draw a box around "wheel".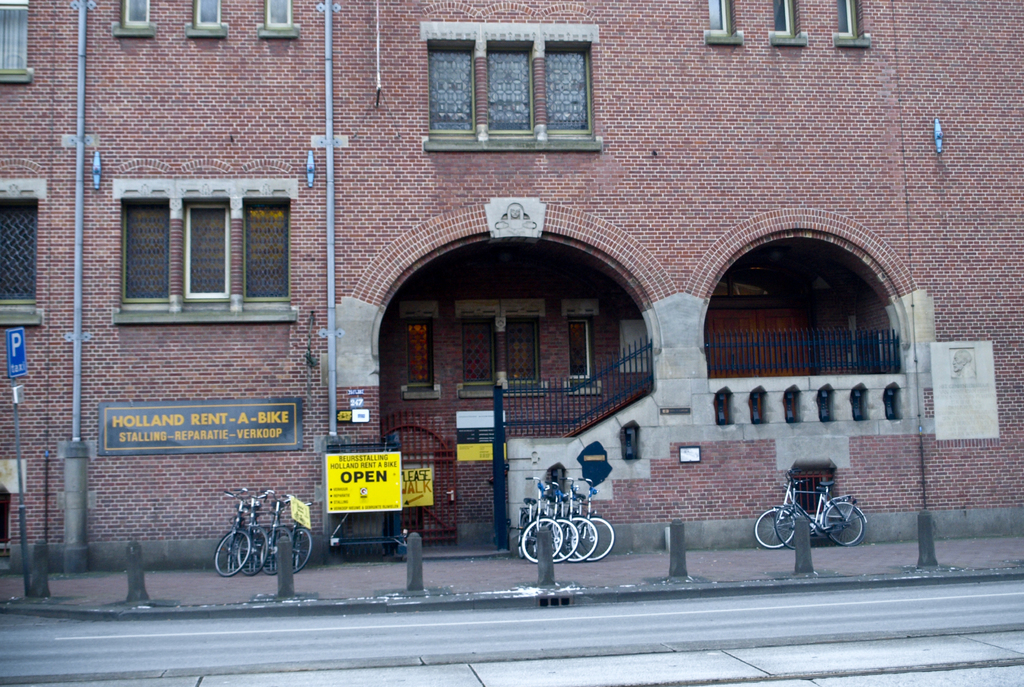
[left=772, top=505, right=792, bottom=544].
